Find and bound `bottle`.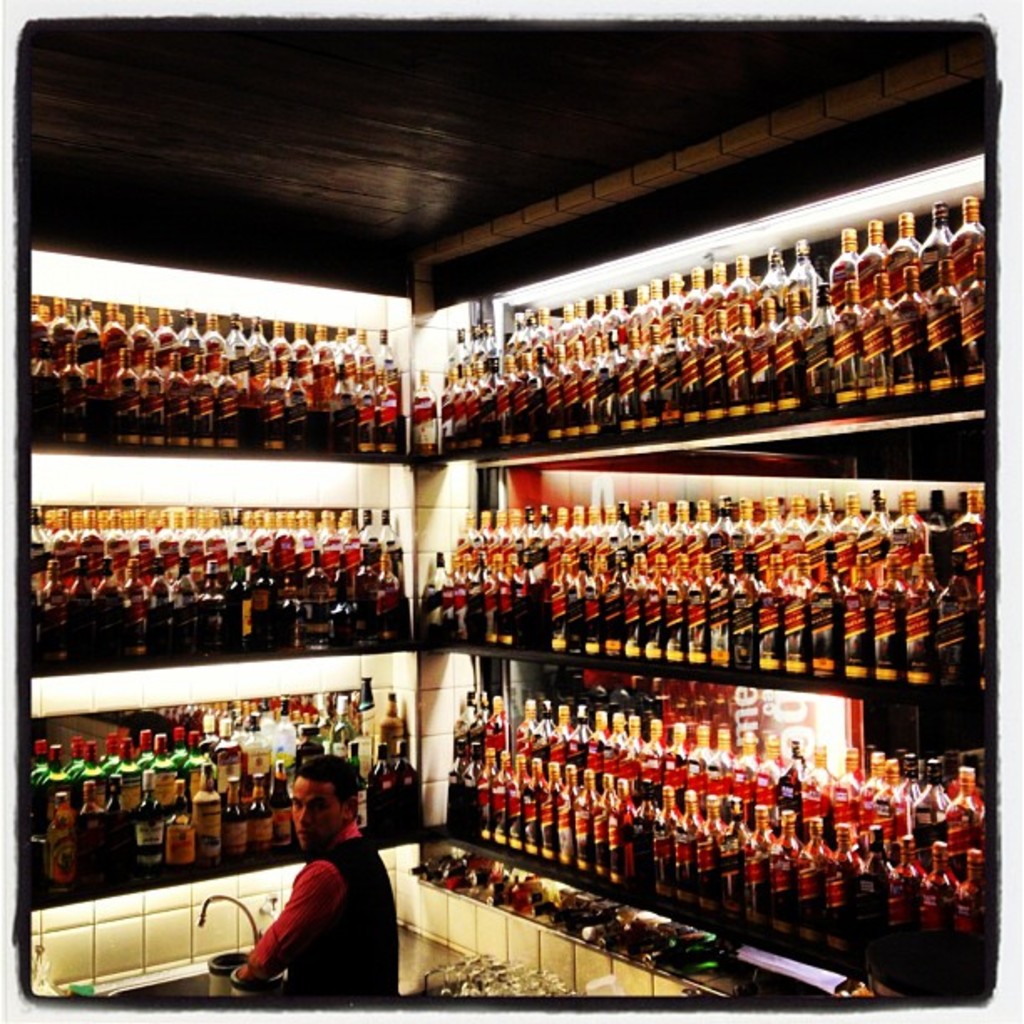
Bound: l=105, t=783, r=131, b=825.
